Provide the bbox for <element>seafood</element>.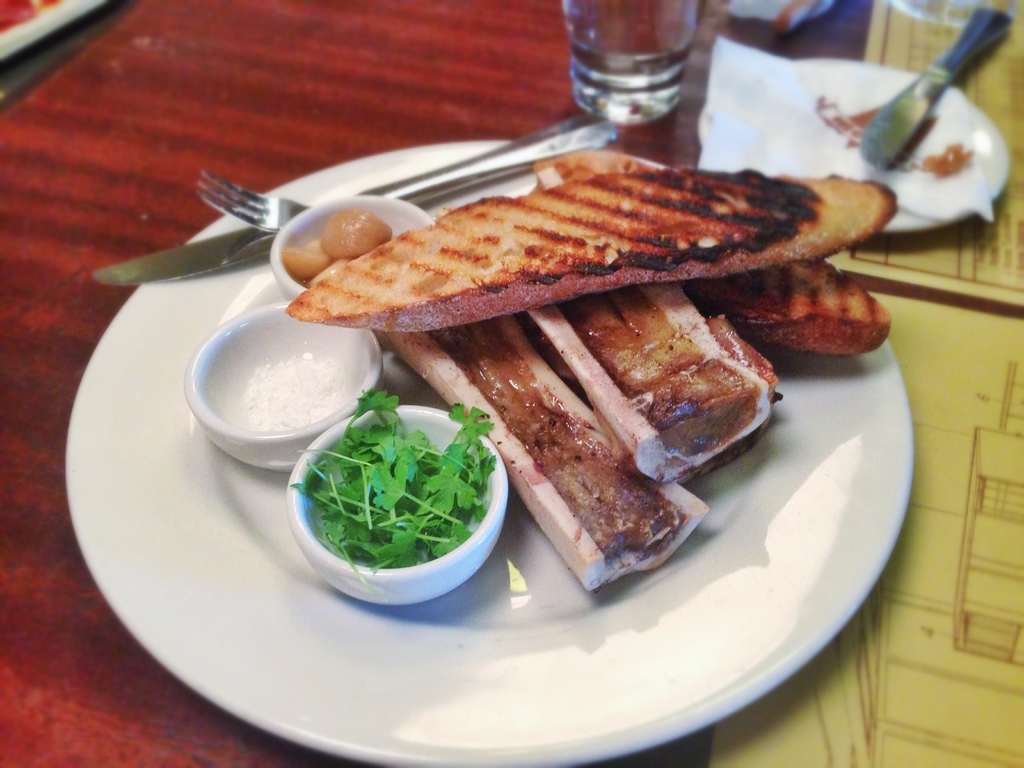
286, 163, 895, 338.
